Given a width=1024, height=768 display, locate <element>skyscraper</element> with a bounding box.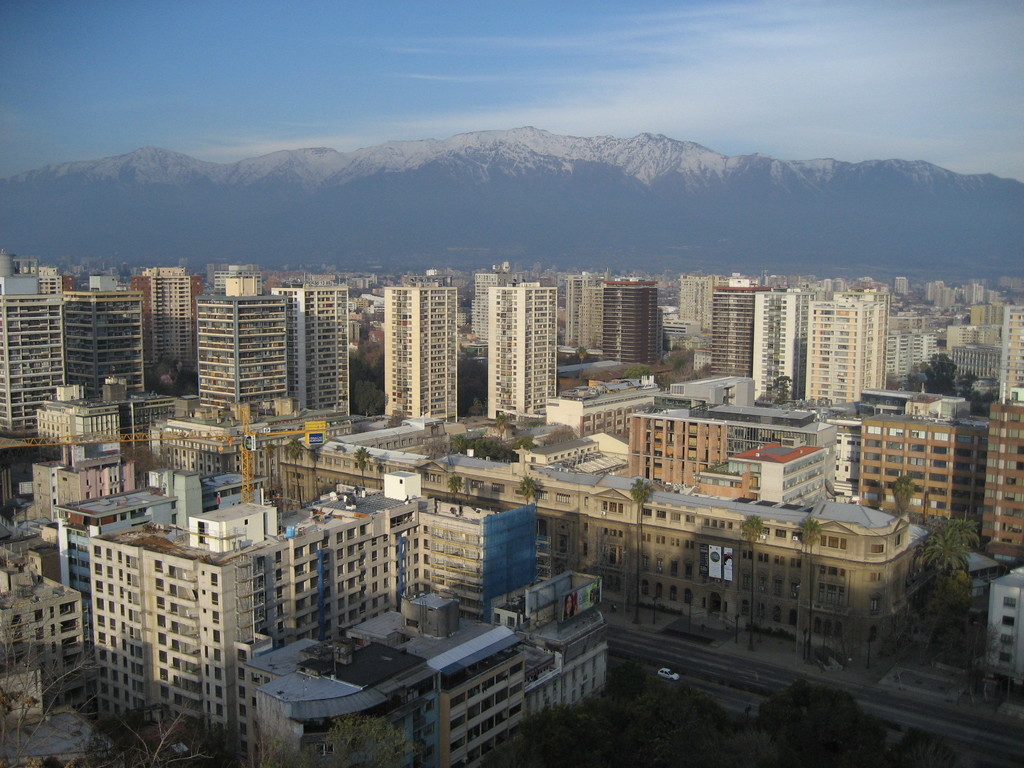
Located: 799, 301, 871, 402.
